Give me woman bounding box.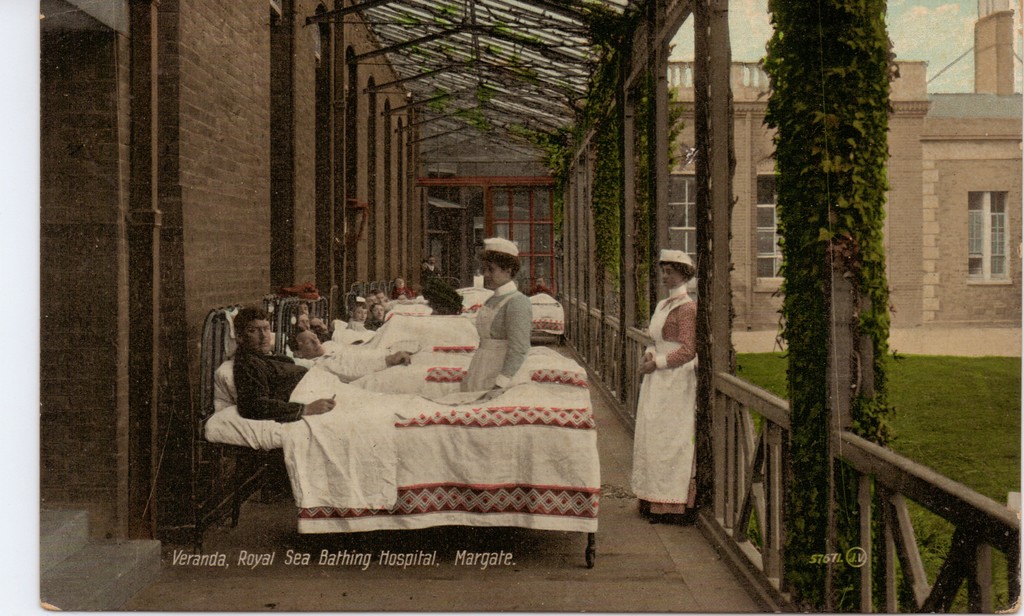
<box>625,249,732,528</box>.
